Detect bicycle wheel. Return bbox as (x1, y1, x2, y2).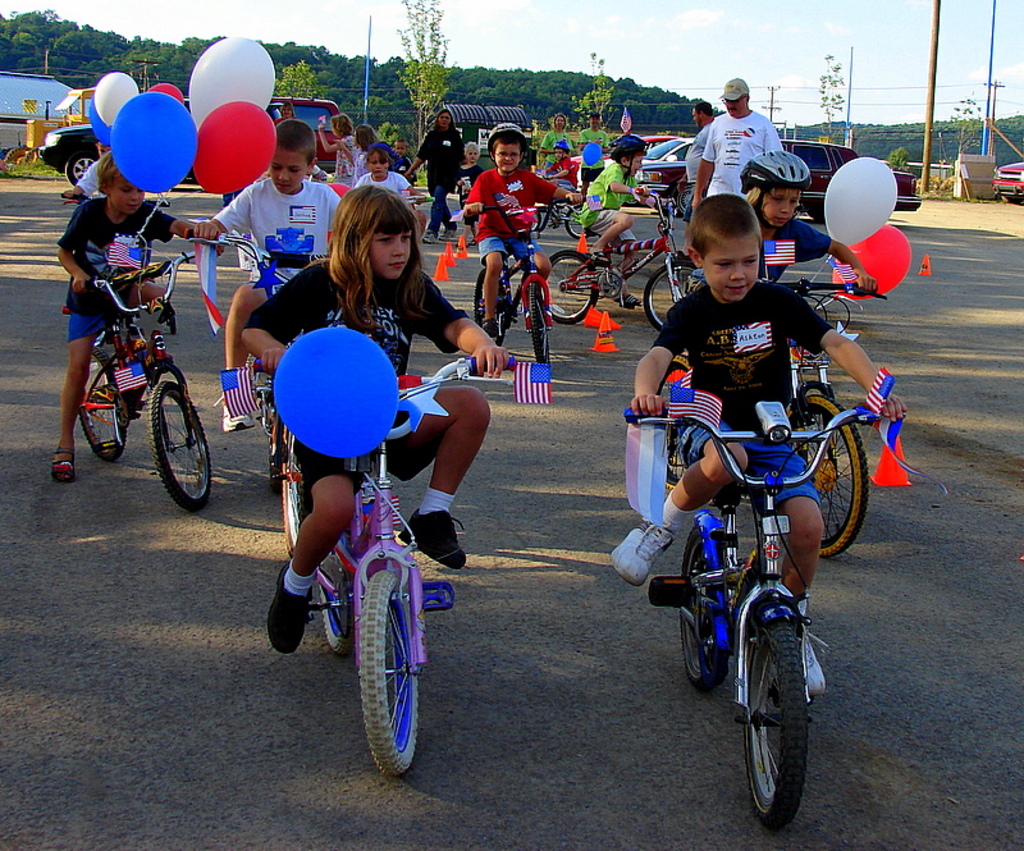
(319, 529, 360, 654).
